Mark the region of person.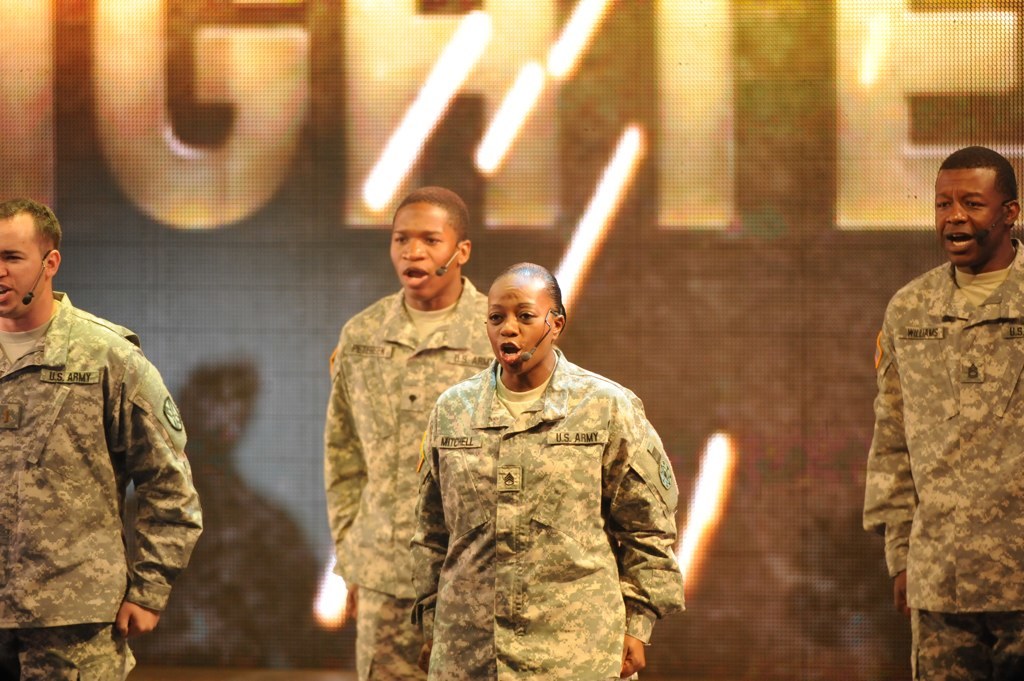
Region: [left=0, top=196, right=204, bottom=680].
